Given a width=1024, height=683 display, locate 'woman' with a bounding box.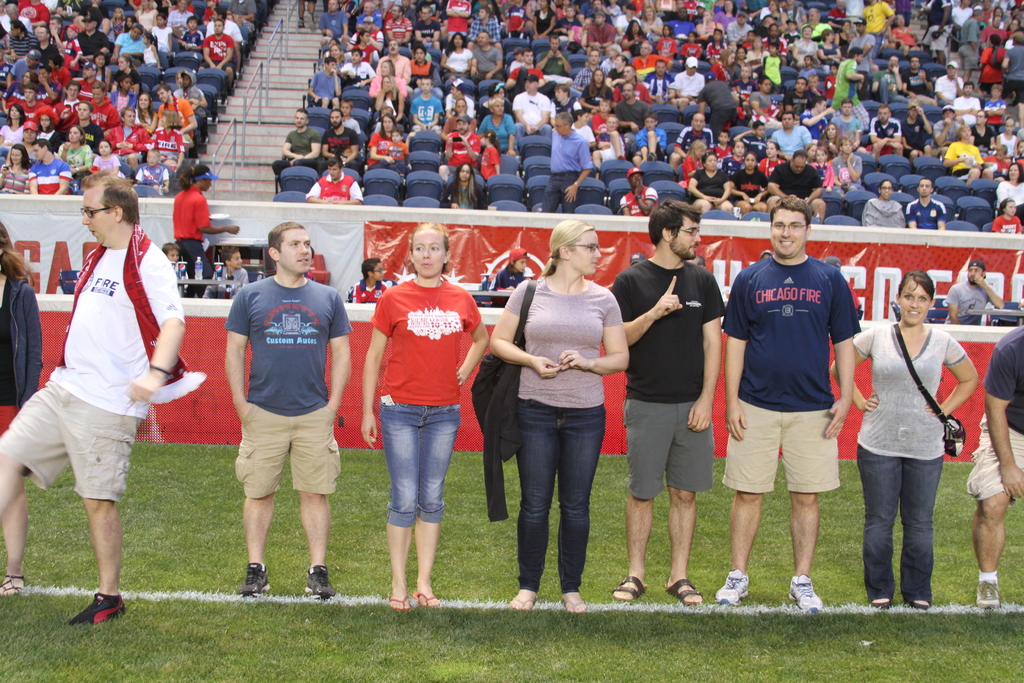
Located: {"left": 993, "top": 162, "right": 1023, "bottom": 212}.
